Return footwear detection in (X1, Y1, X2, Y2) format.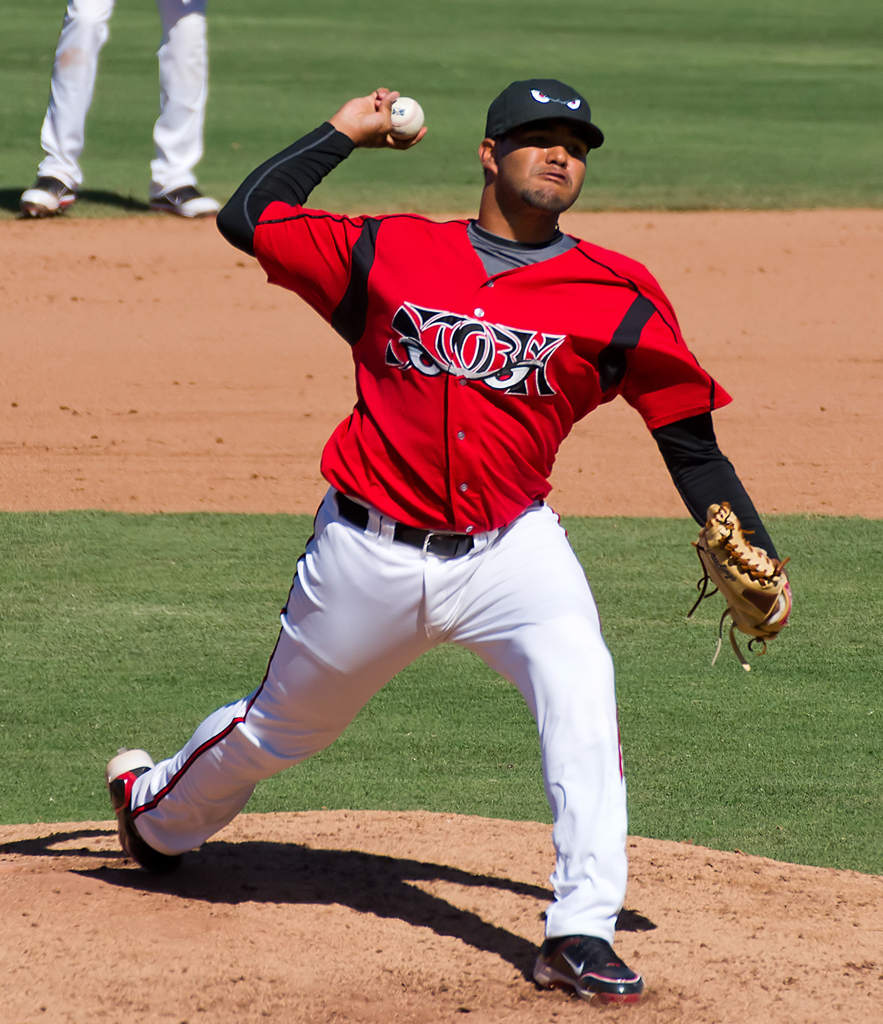
(101, 748, 158, 868).
